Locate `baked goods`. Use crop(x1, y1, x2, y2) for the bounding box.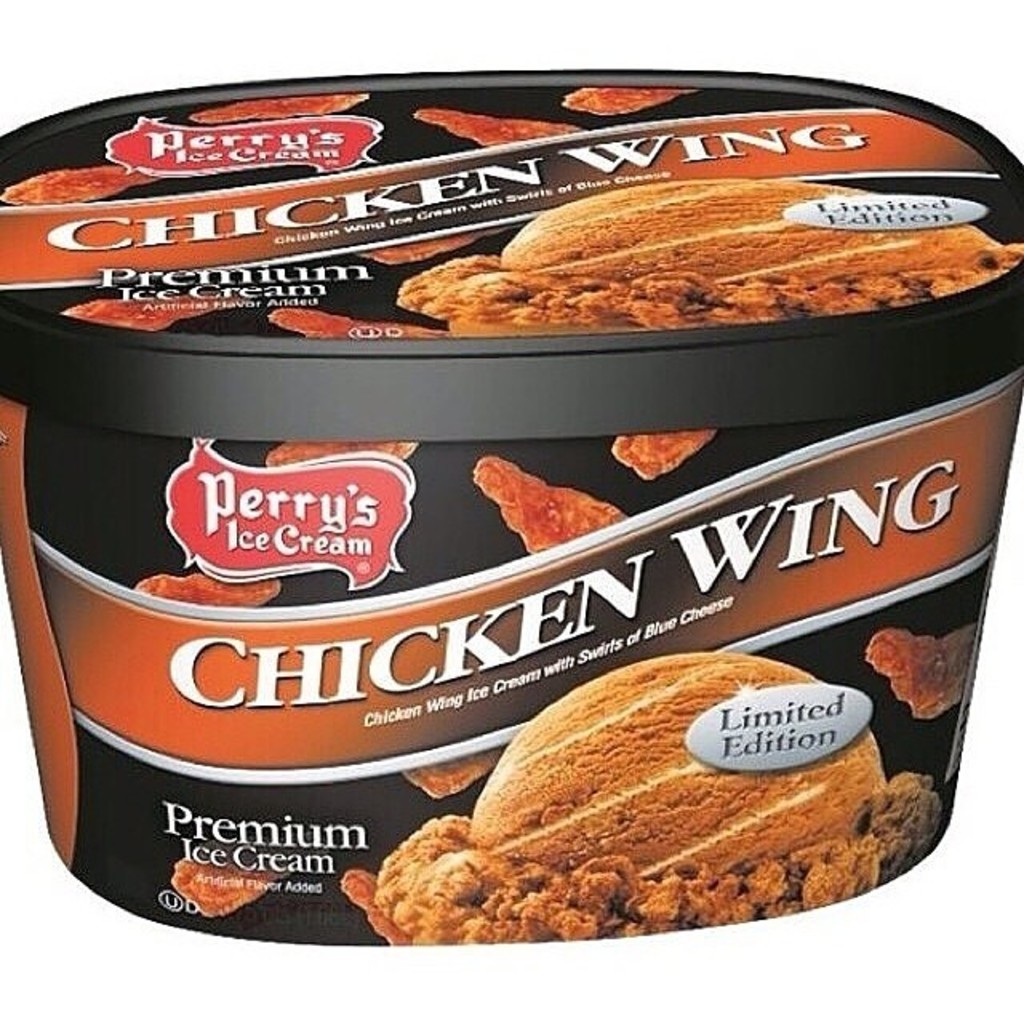
crop(405, 741, 510, 798).
